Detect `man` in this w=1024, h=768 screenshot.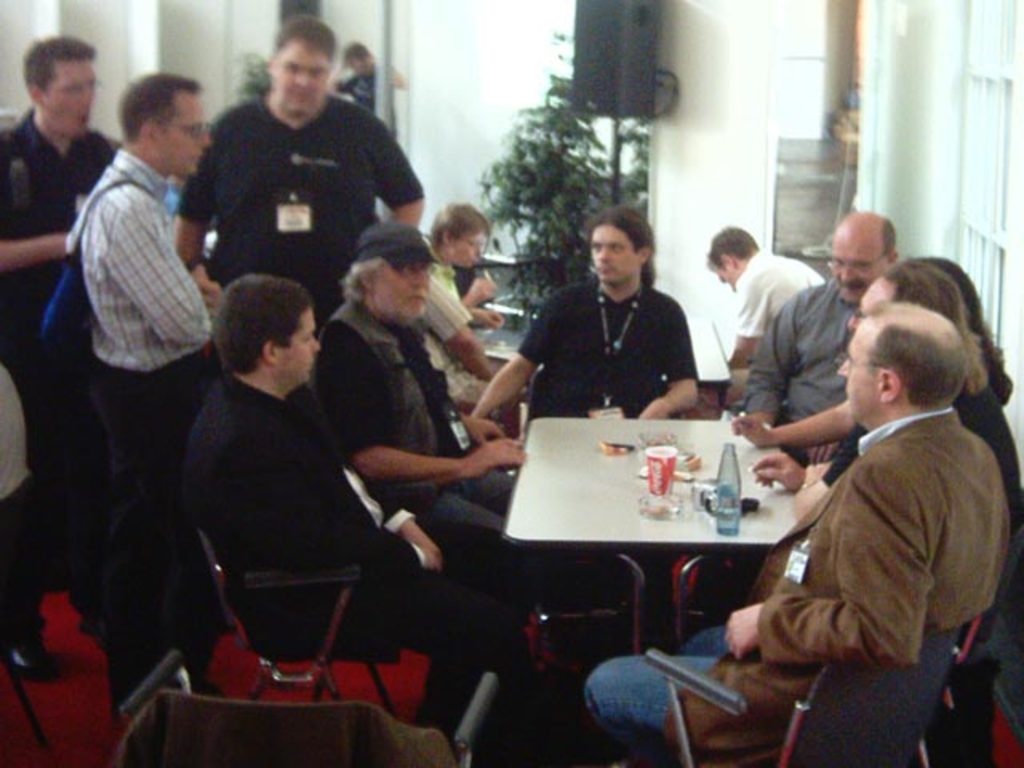
Detection: [709, 221, 826, 370].
